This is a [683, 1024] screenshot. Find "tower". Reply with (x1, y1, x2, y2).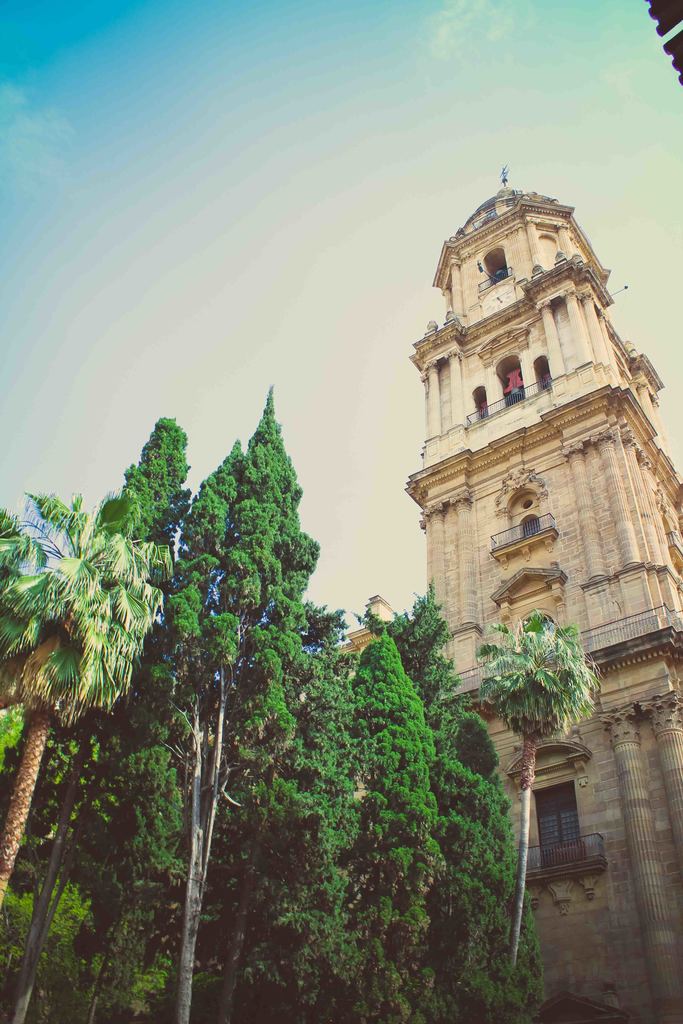
(404, 168, 682, 1023).
